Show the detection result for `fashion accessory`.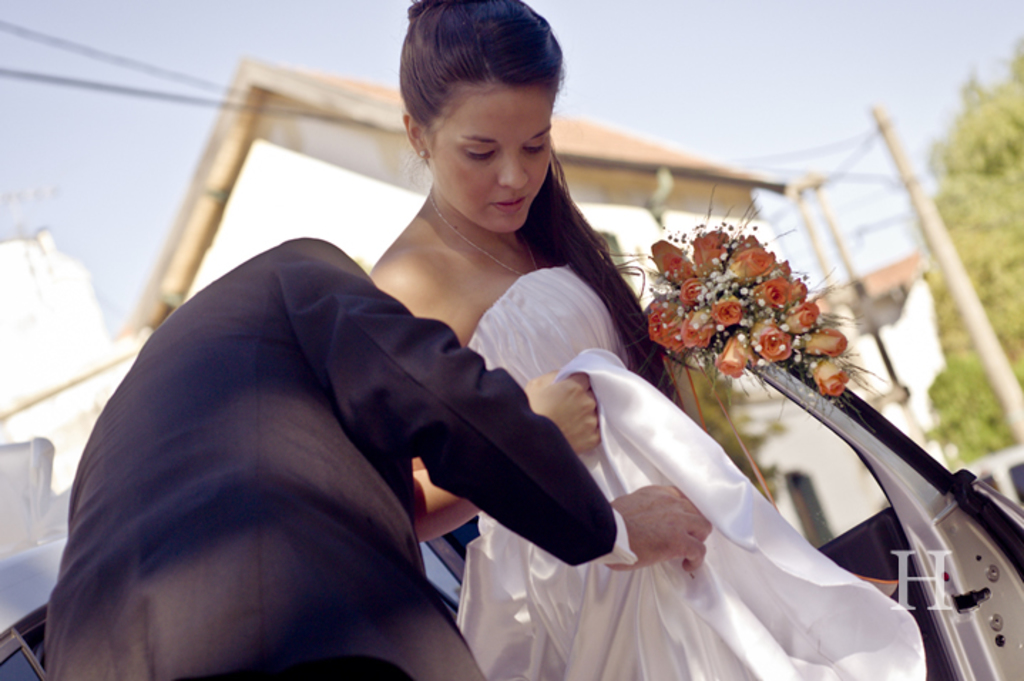
pyautogui.locateOnScreen(422, 187, 538, 275).
